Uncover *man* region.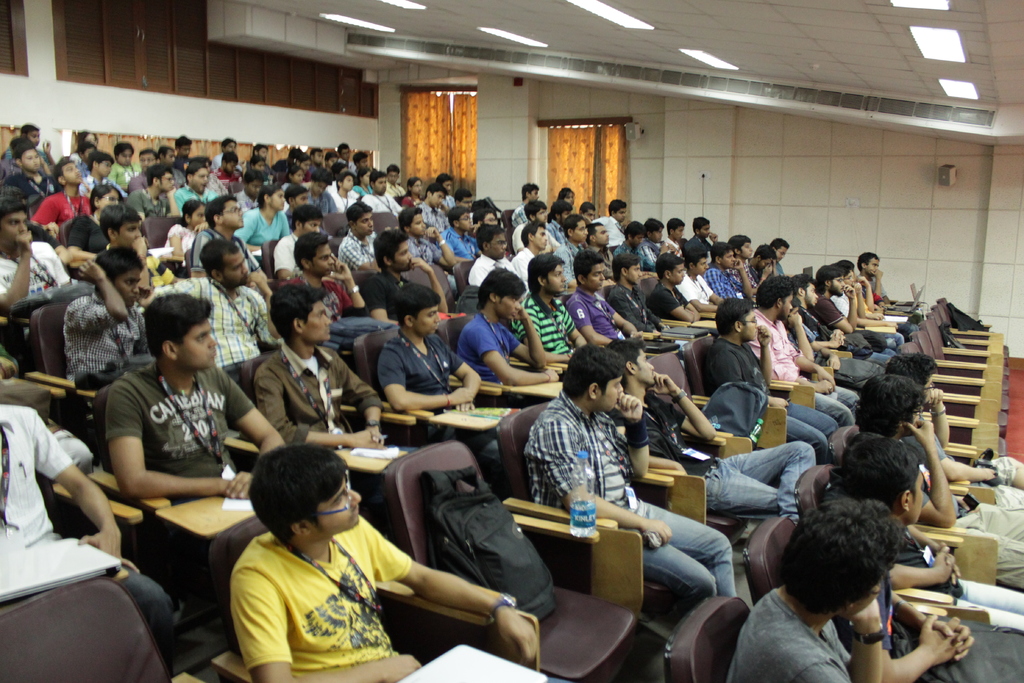
Uncovered: bbox=[104, 202, 177, 287].
